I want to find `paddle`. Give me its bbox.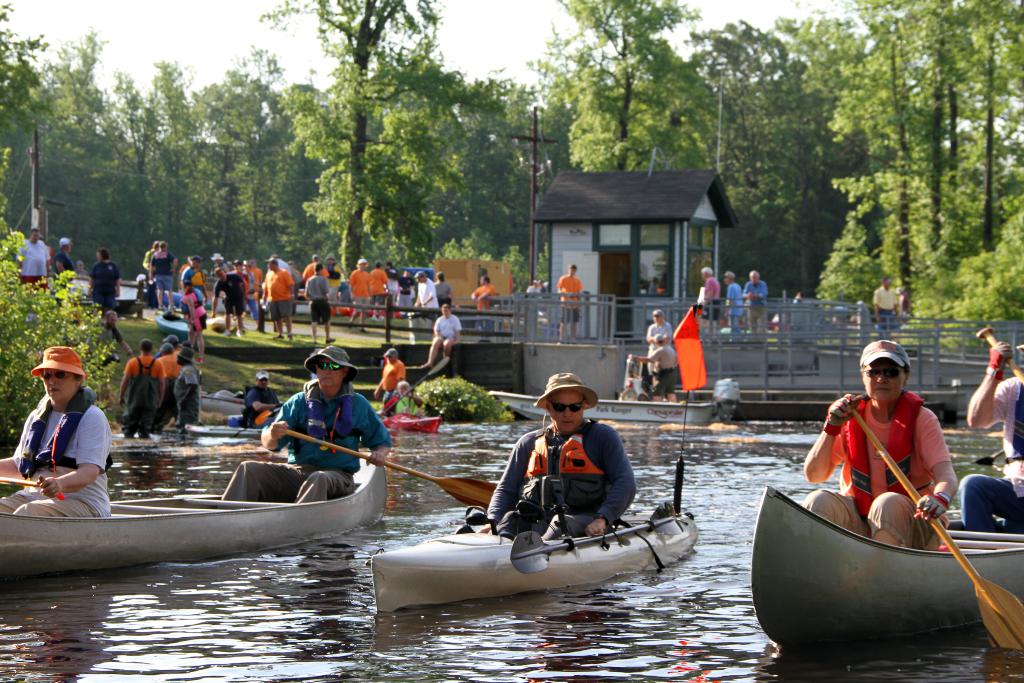
858,408,1023,651.
